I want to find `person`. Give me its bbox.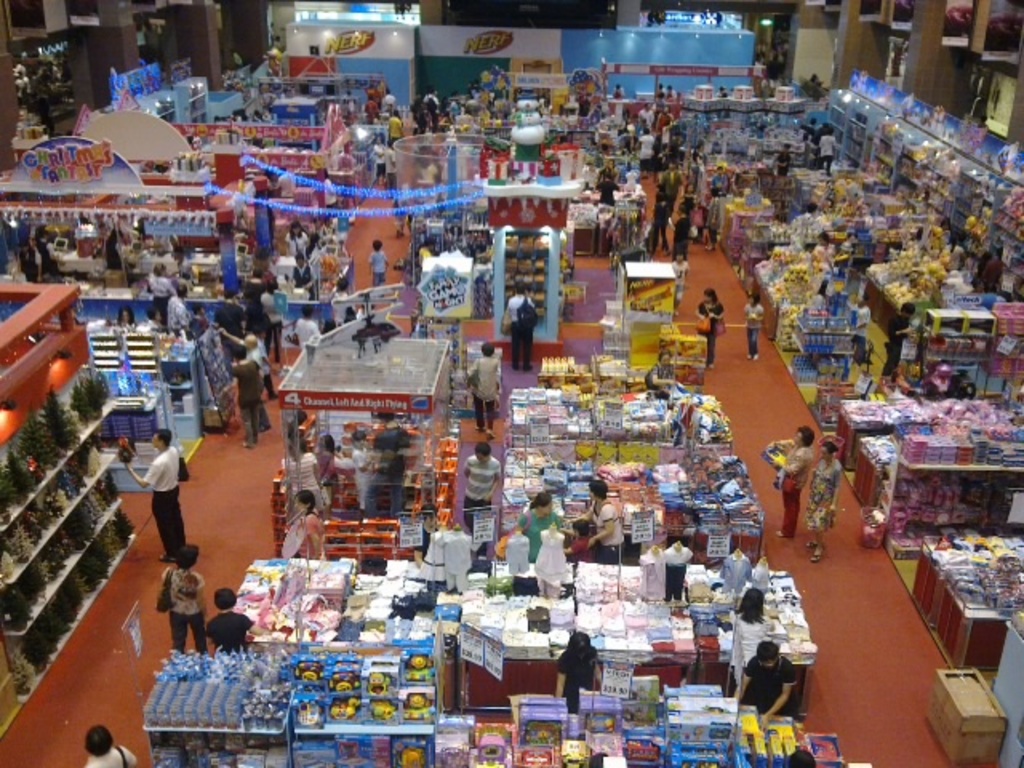
{"left": 293, "top": 493, "right": 323, "bottom": 557}.
